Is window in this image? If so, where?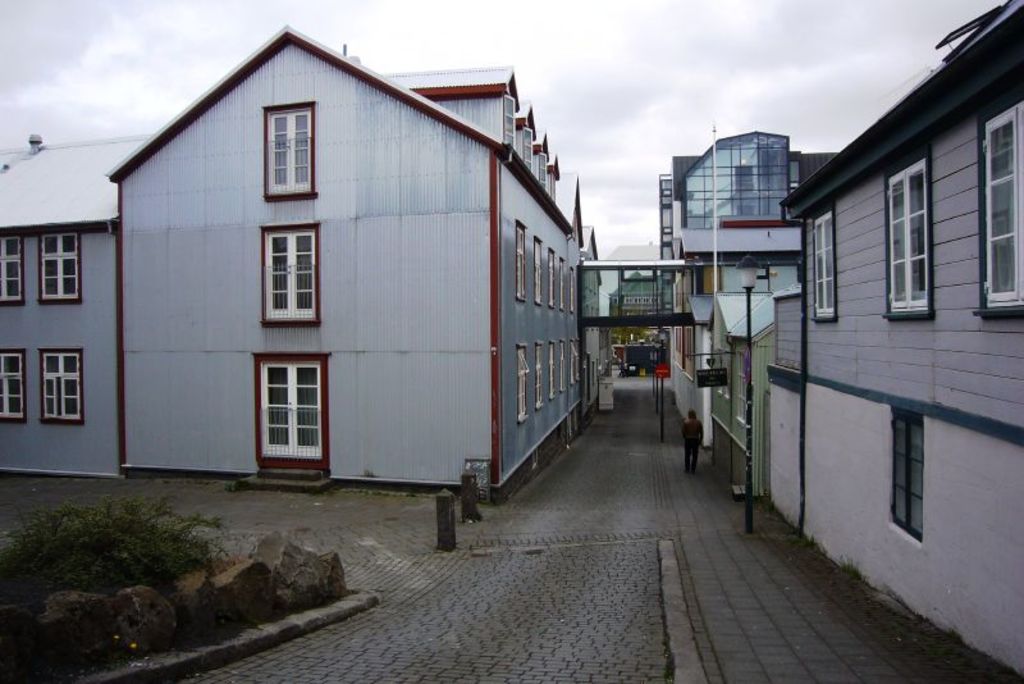
Yes, at [left=0, top=351, right=29, bottom=423].
